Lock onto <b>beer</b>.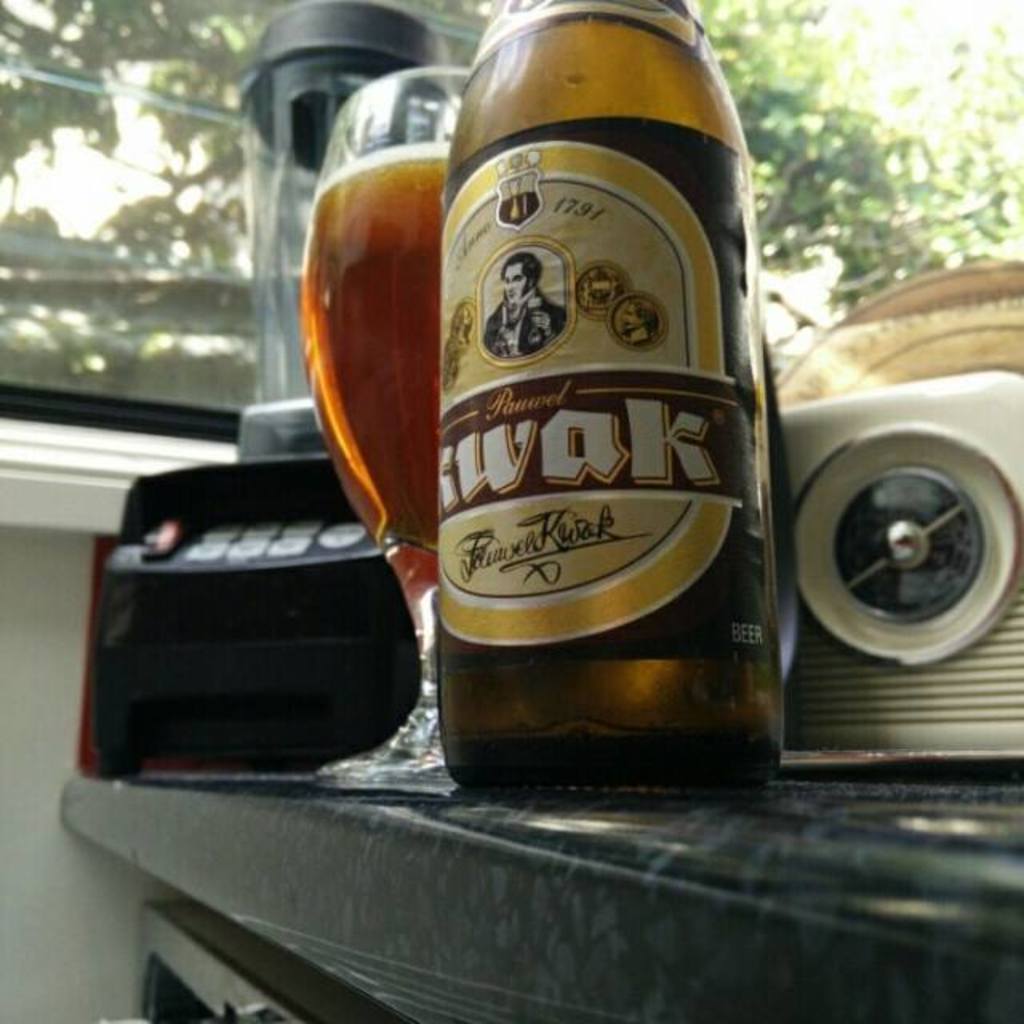
Locked: 438/0/786/803.
